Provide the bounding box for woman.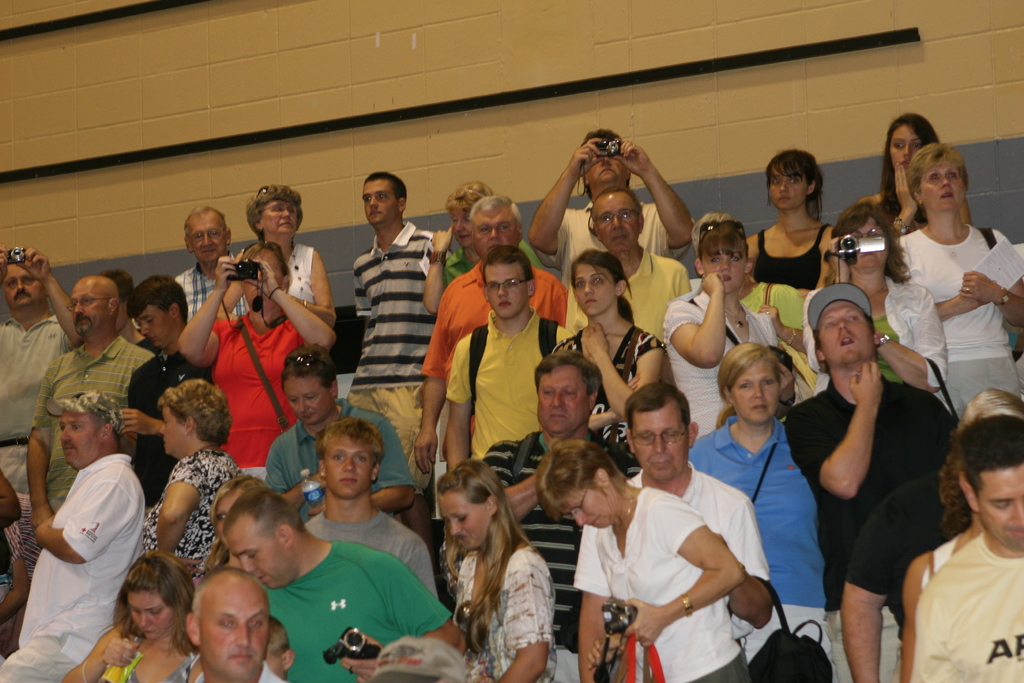
[175, 237, 342, 465].
